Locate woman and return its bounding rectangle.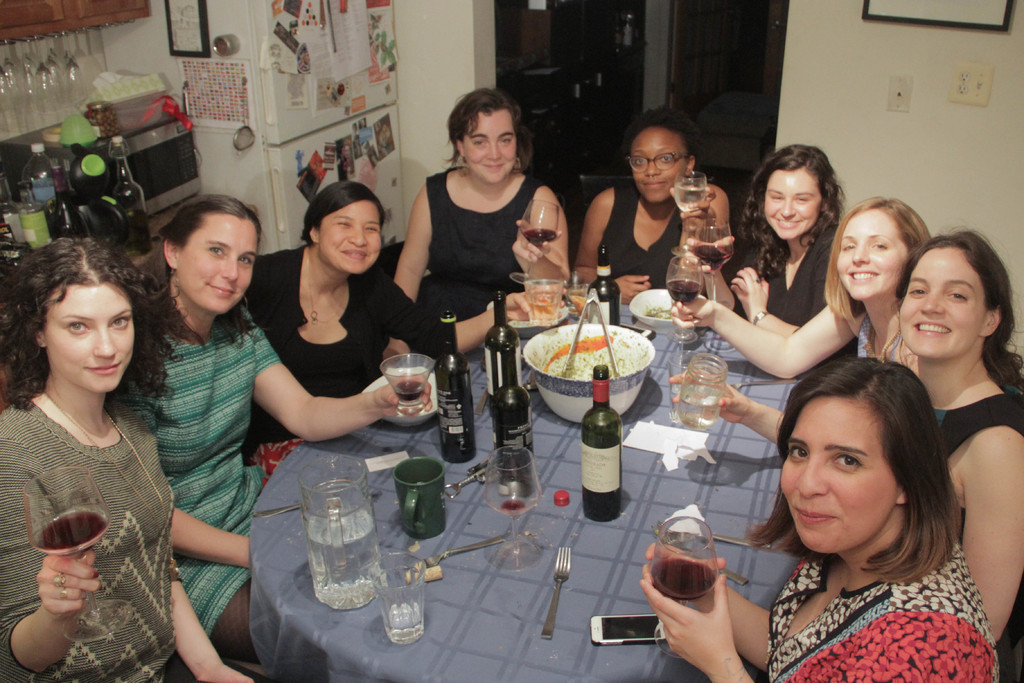
<region>573, 115, 735, 310</region>.
